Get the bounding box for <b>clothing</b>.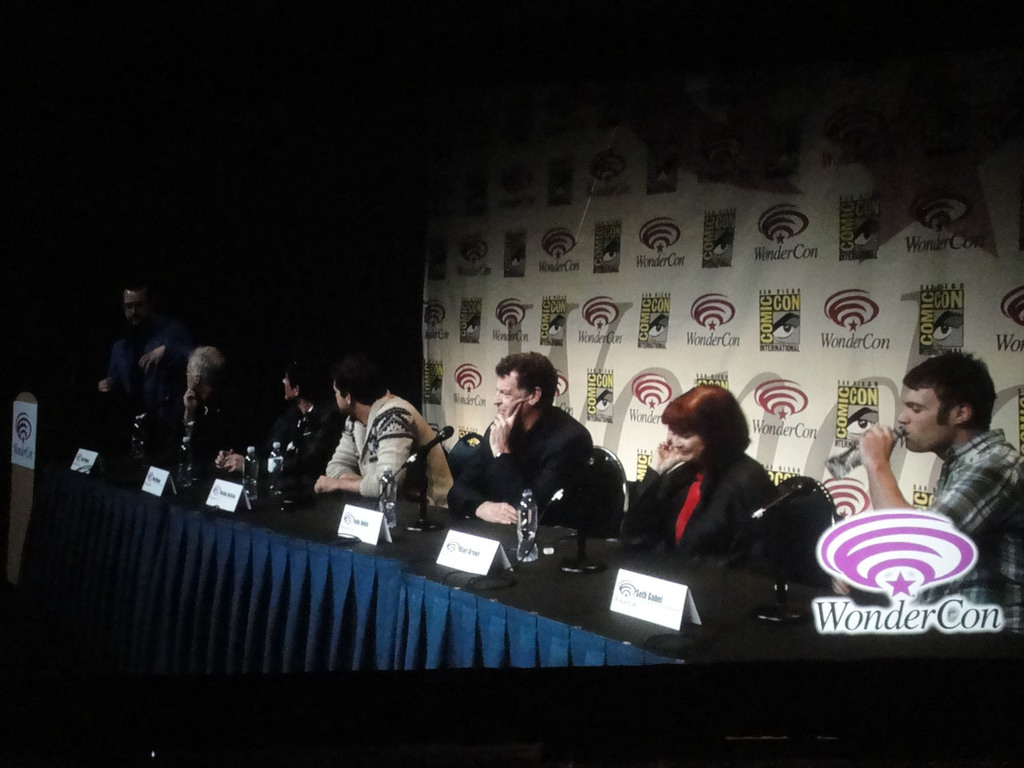
locate(312, 387, 443, 545).
